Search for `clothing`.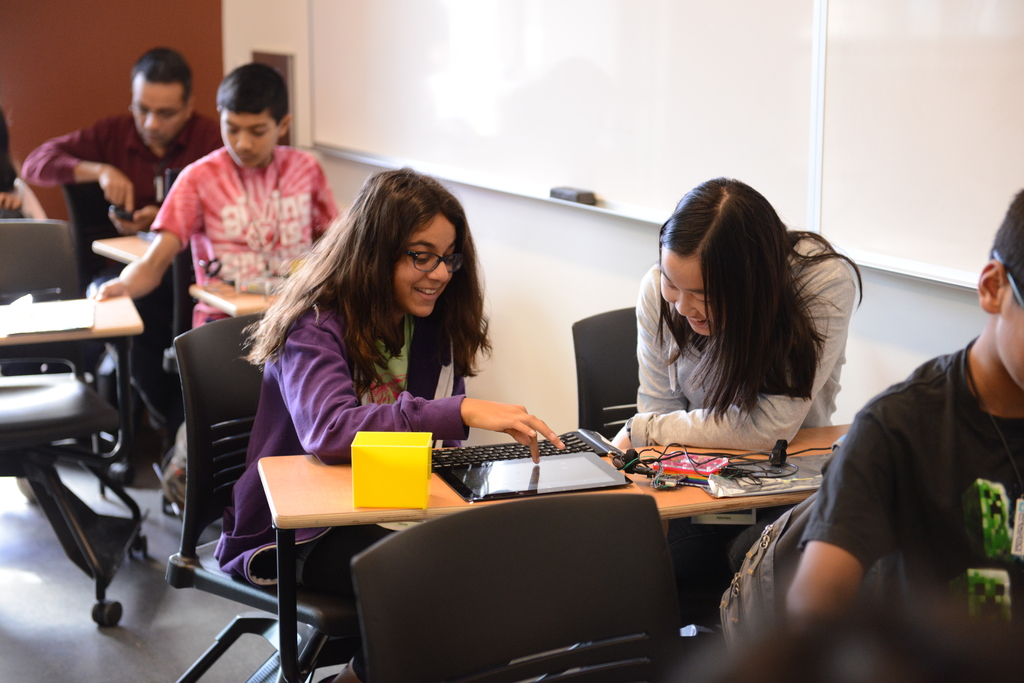
Found at 217/292/473/682.
